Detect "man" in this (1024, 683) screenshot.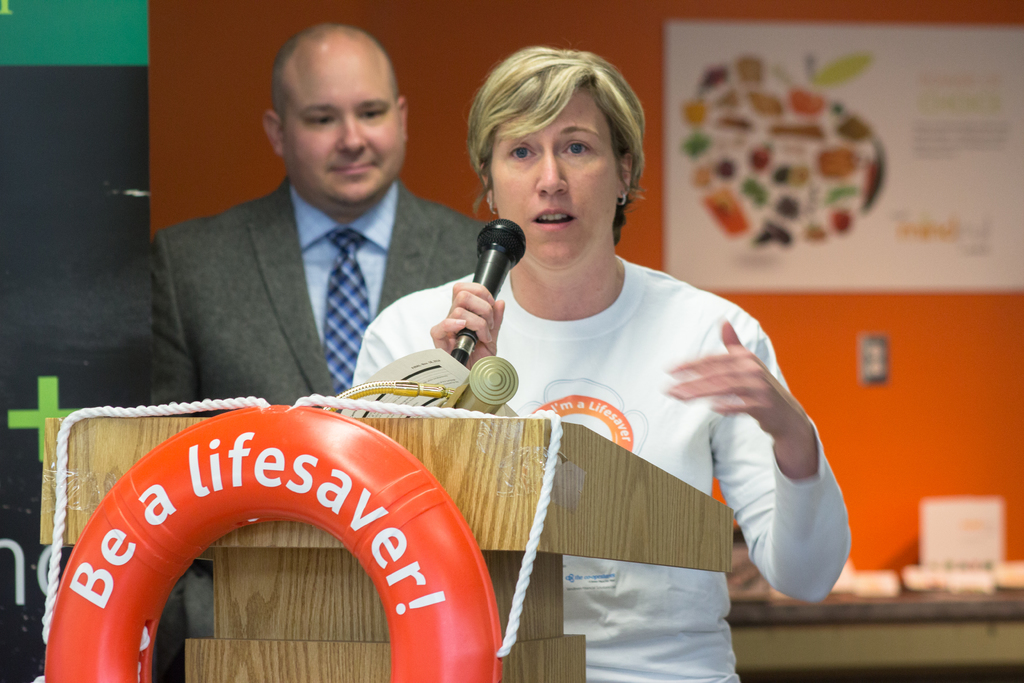
Detection: box(149, 17, 422, 414).
